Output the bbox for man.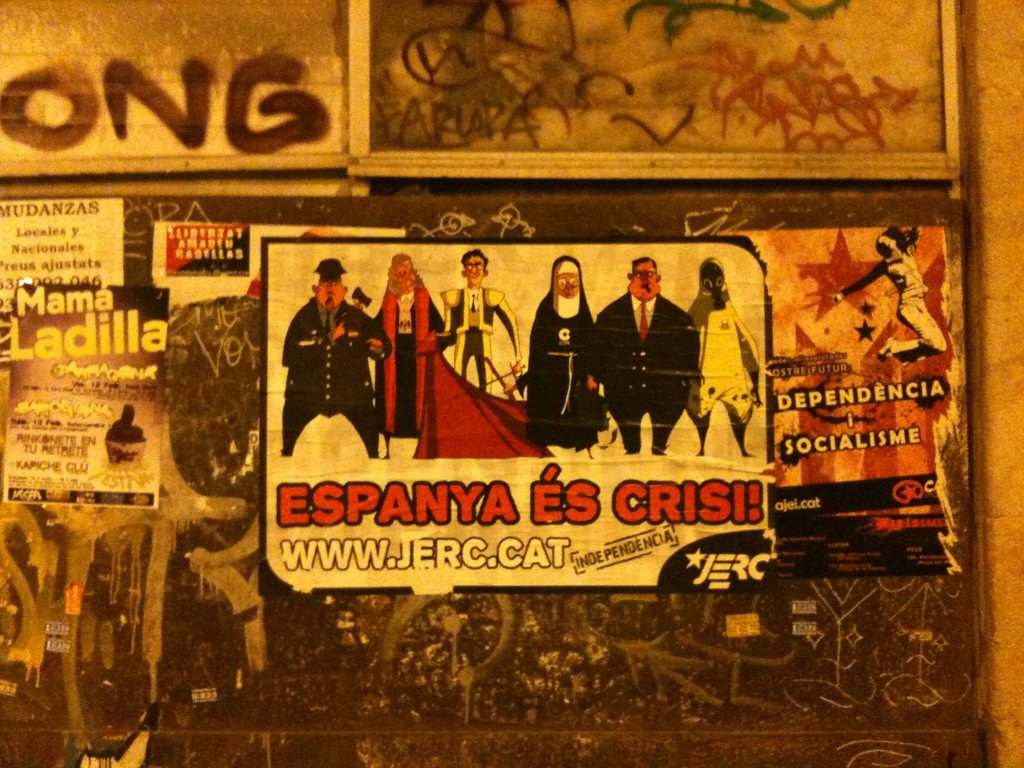
593,252,703,455.
